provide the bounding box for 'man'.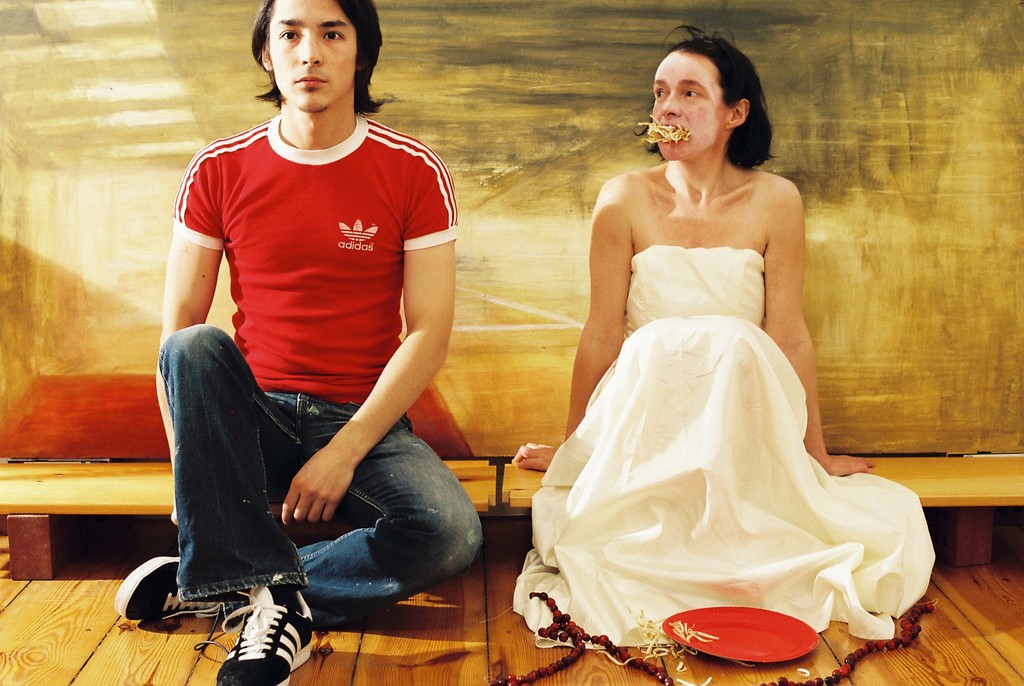
bbox(125, 0, 495, 683).
